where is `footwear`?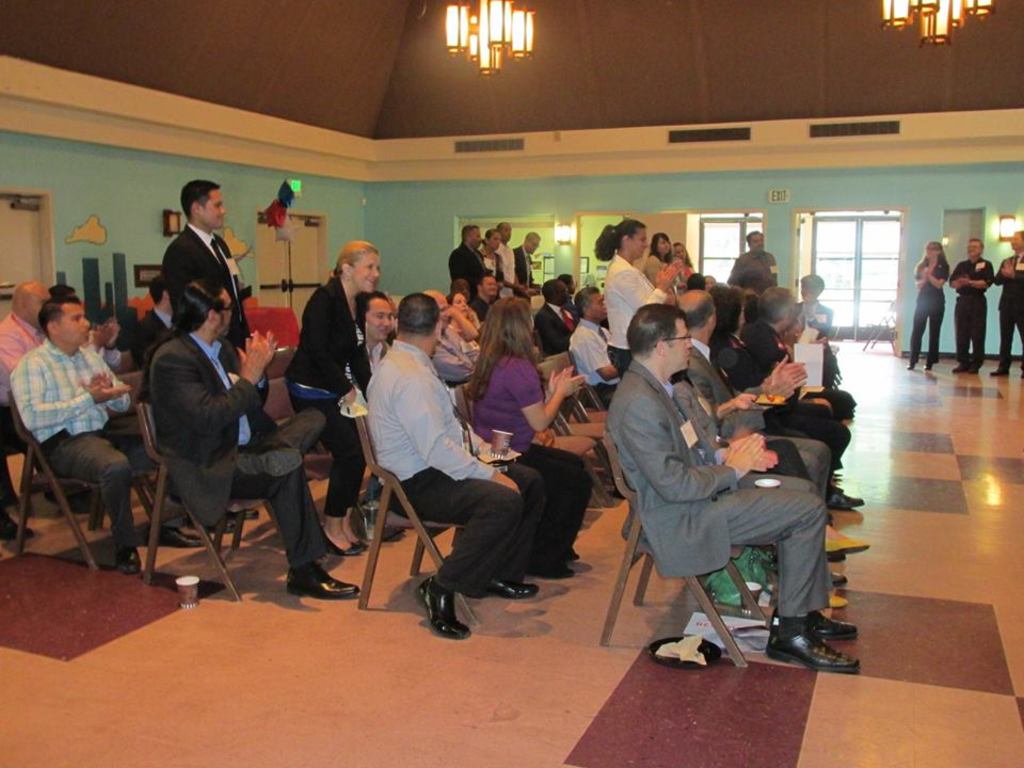
box=[551, 538, 574, 572].
